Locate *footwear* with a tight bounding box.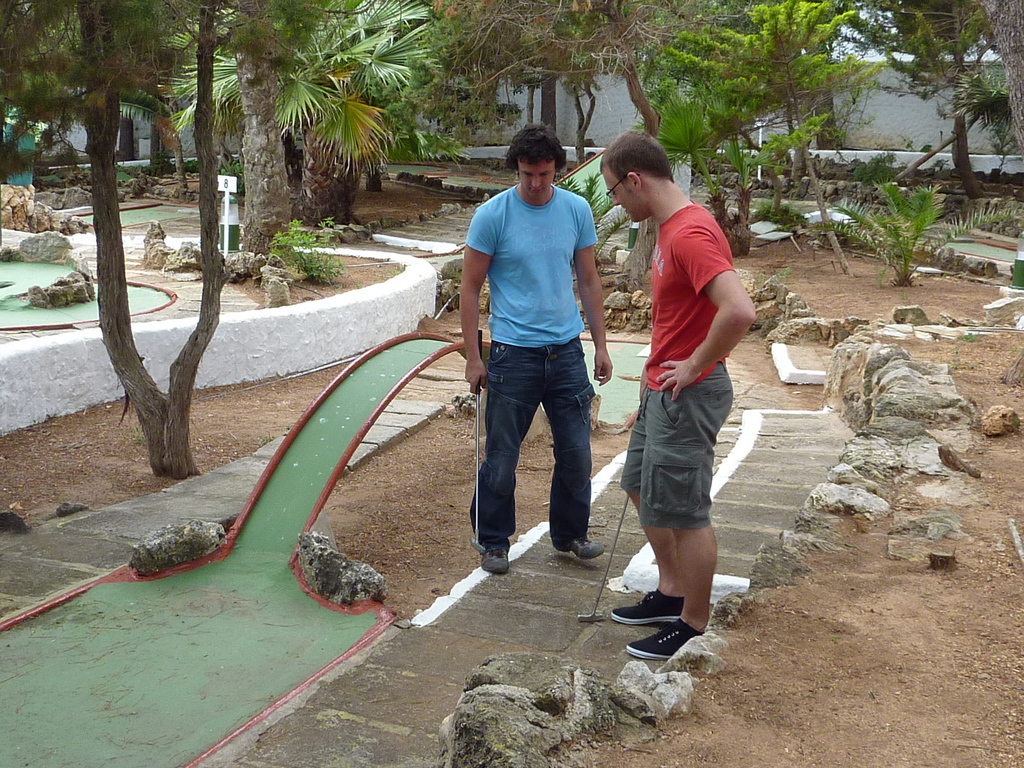
bbox=[618, 595, 705, 689].
